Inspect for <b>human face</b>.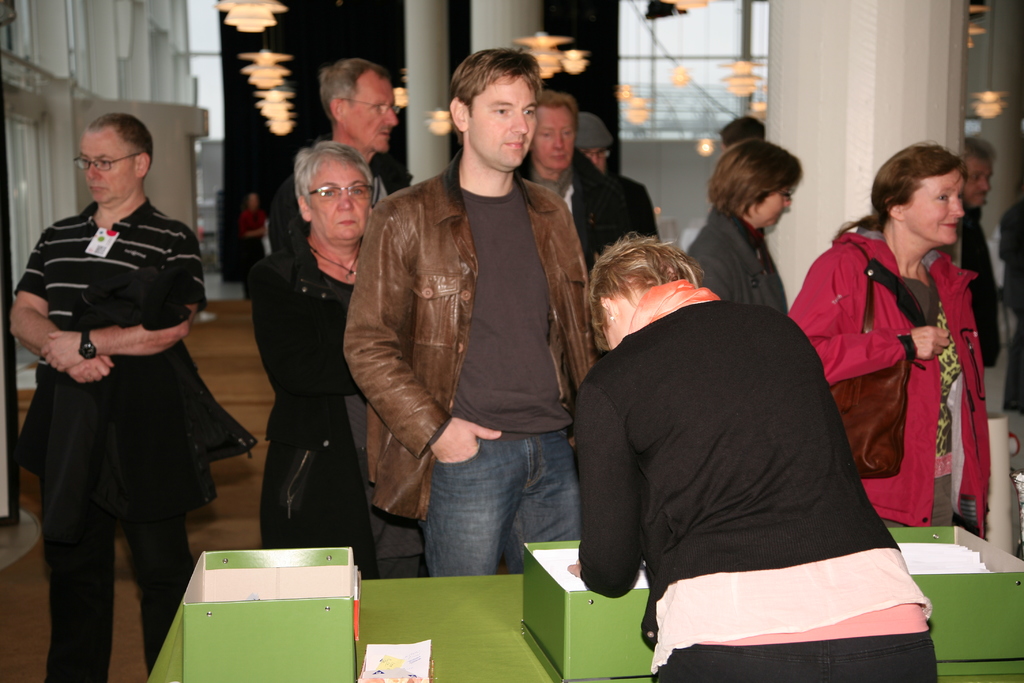
Inspection: box(536, 106, 577, 164).
